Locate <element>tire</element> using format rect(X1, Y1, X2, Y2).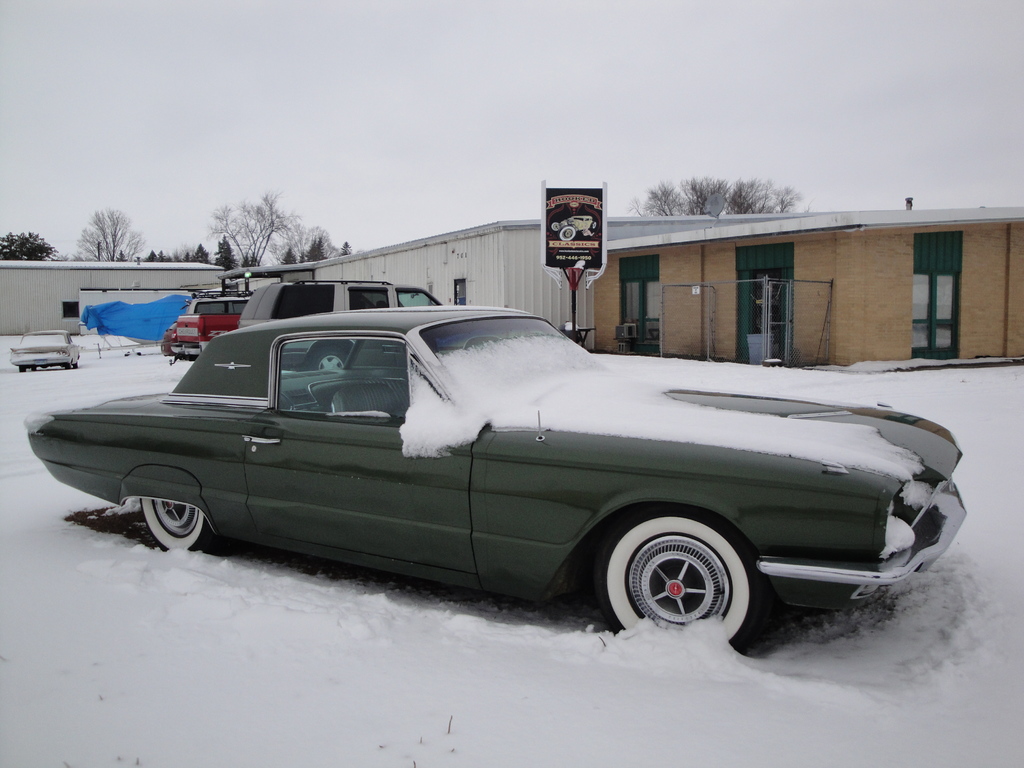
rect(595, 505, 765, 648).
